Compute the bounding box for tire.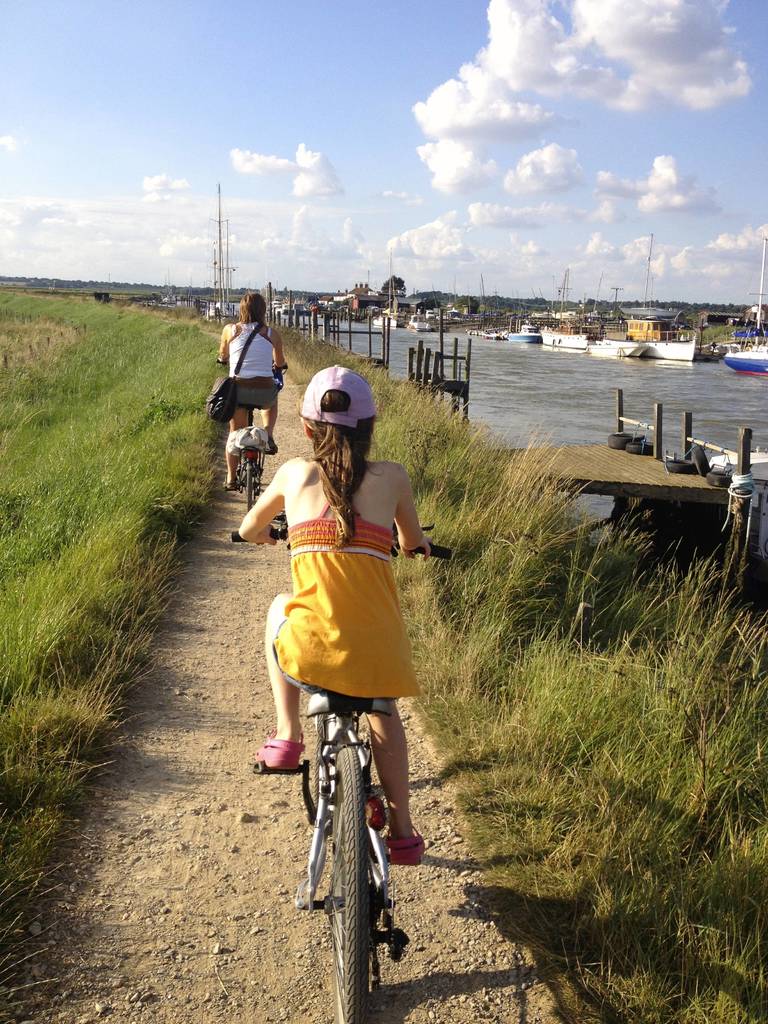
664/457/700/473.
